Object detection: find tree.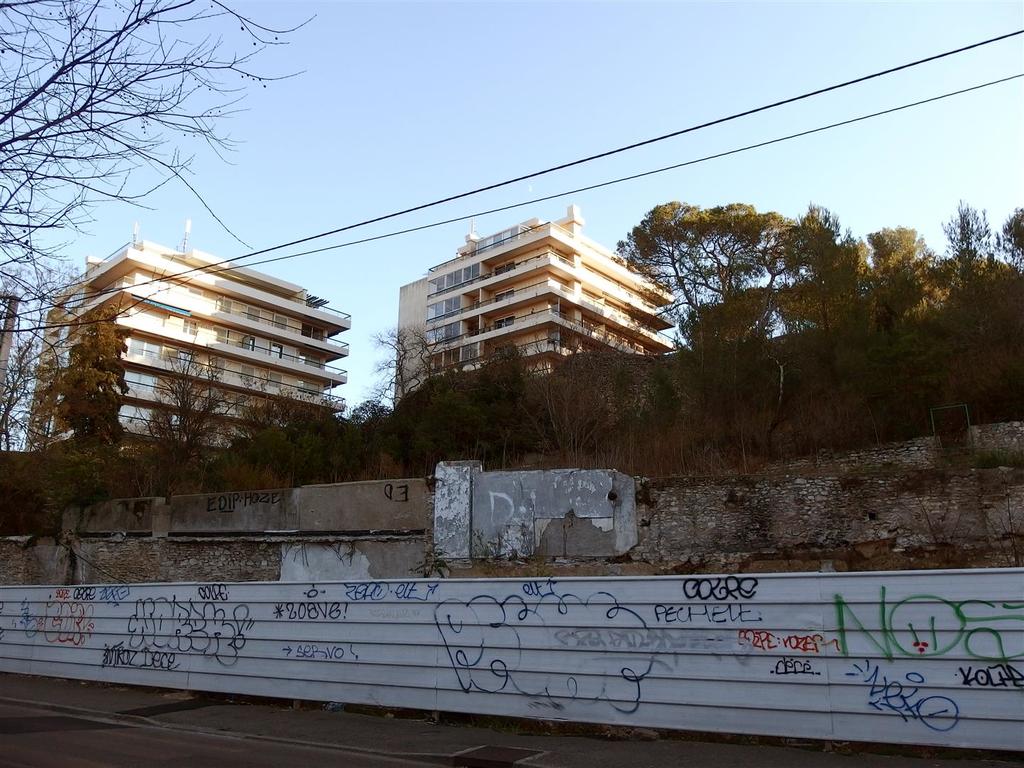
rect(0, 0, 331, 472).
